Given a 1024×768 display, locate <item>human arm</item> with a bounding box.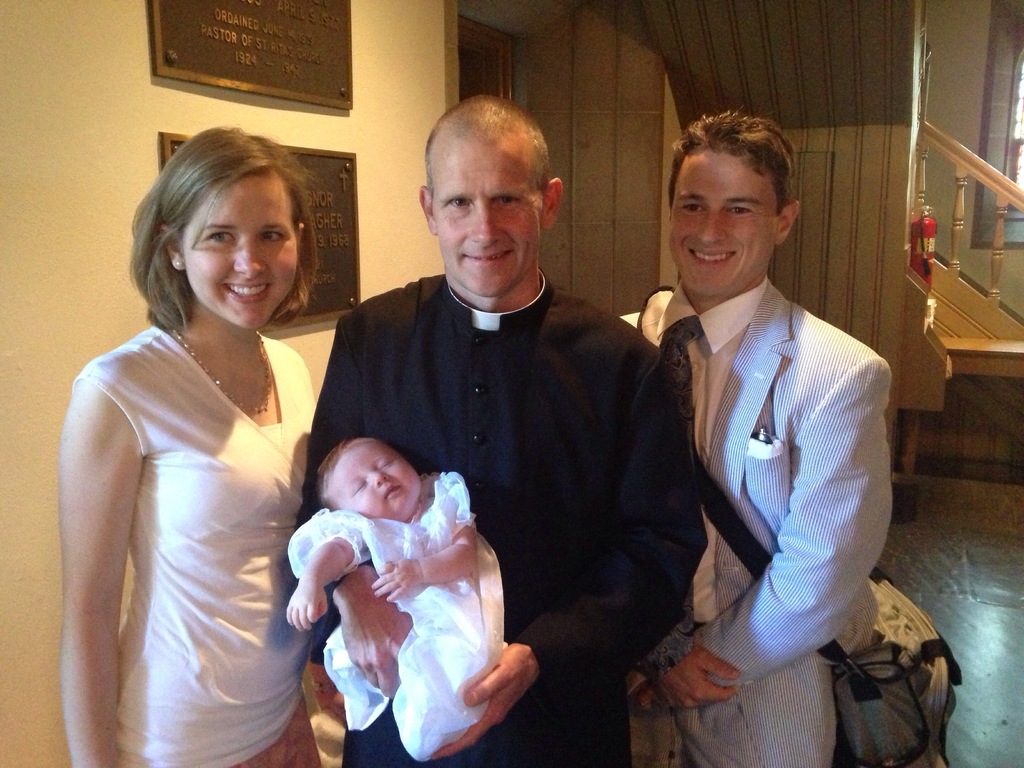
Located: 371 475 477 605.
